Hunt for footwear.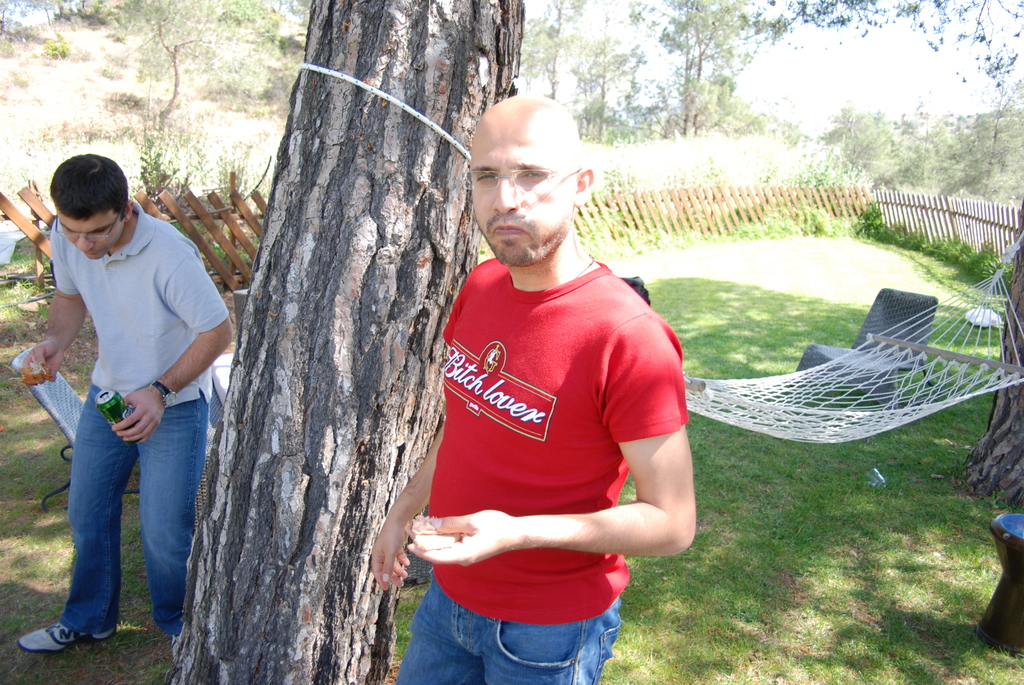
Hunted down at 19:615:113:653.
